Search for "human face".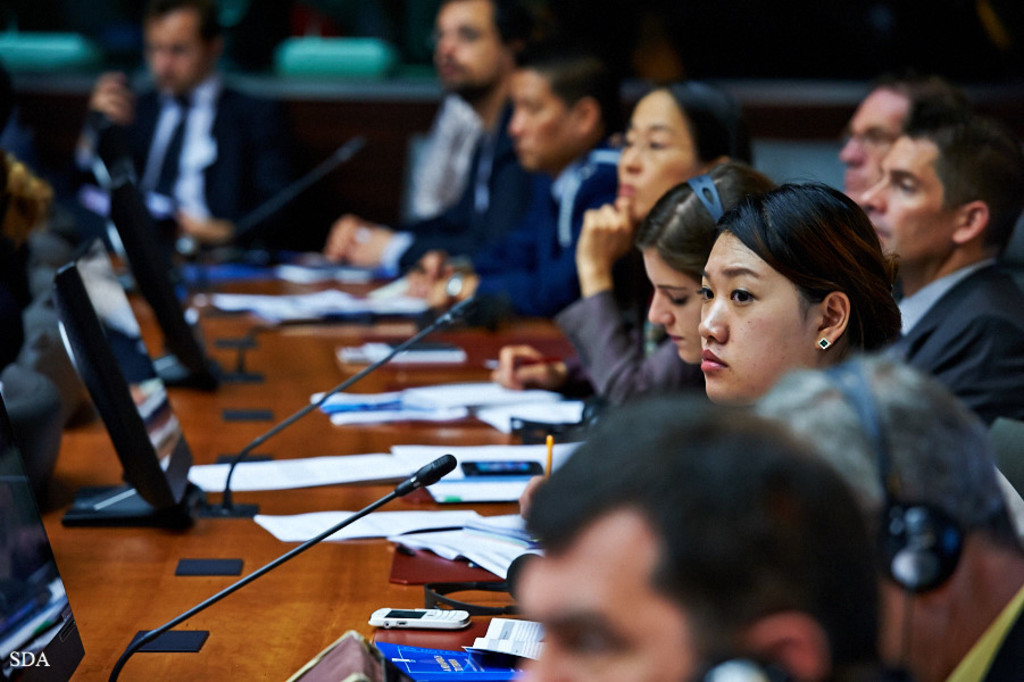
Found at 864 136 954 265.
